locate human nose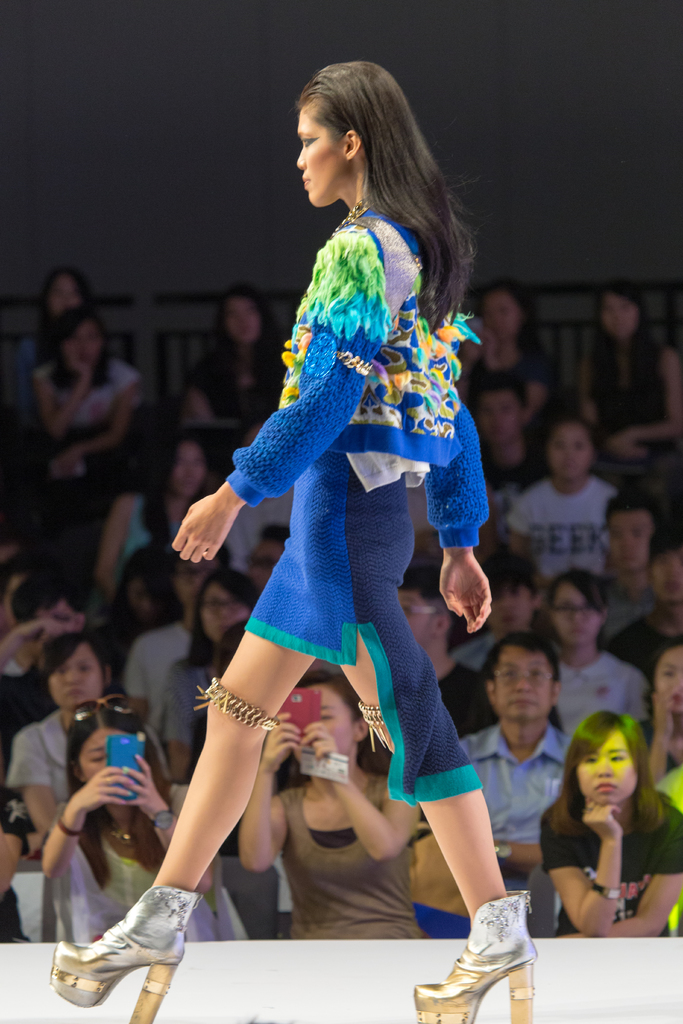
region(511, 676, 534, 692)
